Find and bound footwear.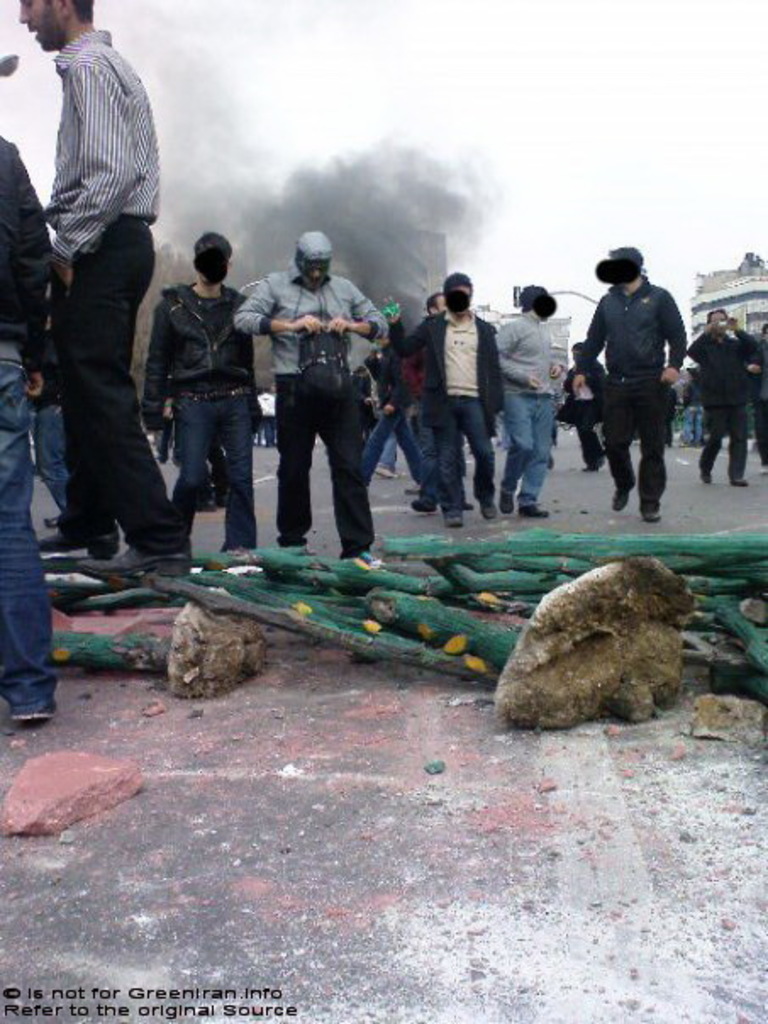
Bound: bbox=(483, 502, 492, 519).
